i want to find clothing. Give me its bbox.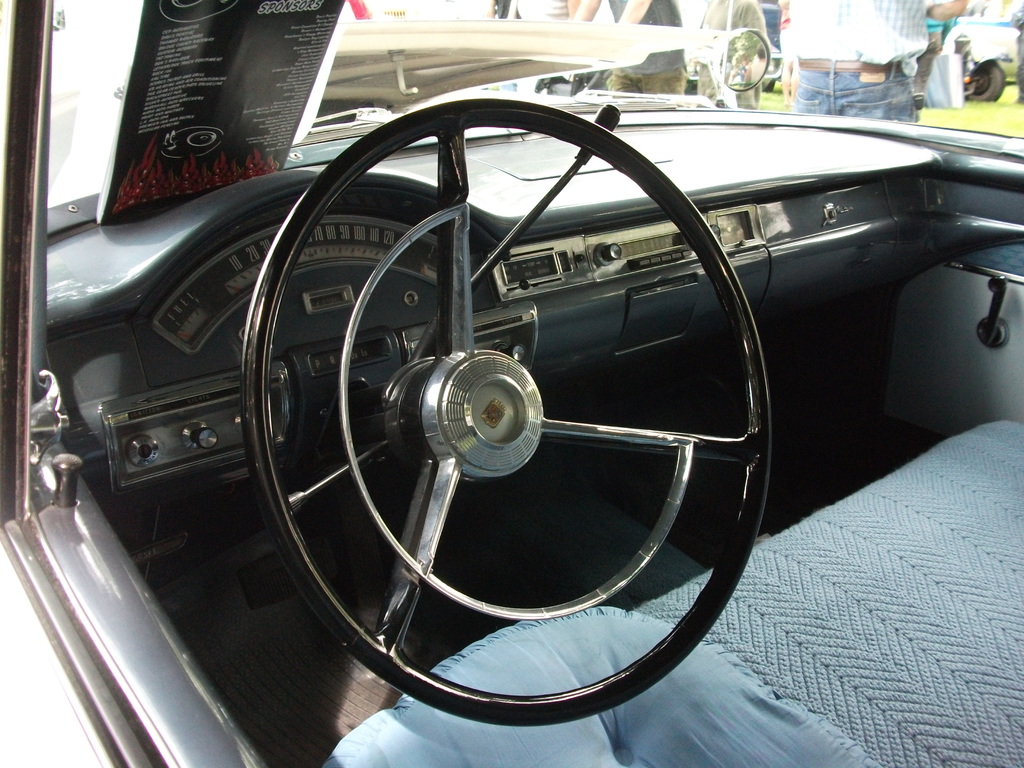
bbox=[785, 0, 931, 118].
